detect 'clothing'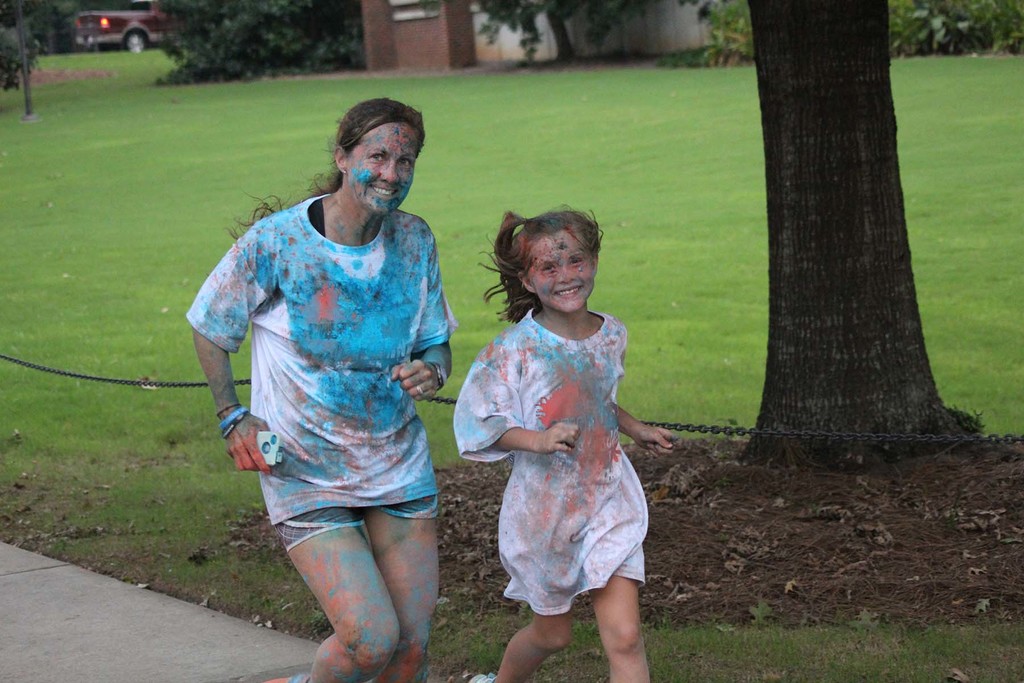
(left=474, top=273, right=658, bottom=618)
